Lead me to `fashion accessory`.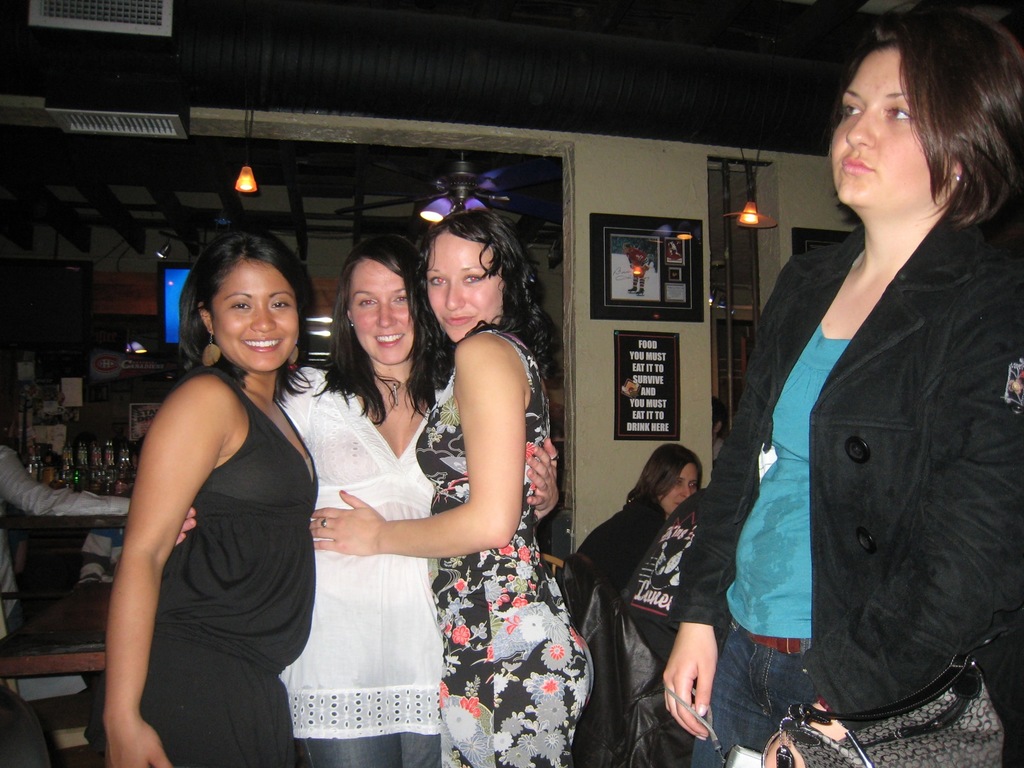
Lead to x1=287, y1=345, x2=301, y2=369.
